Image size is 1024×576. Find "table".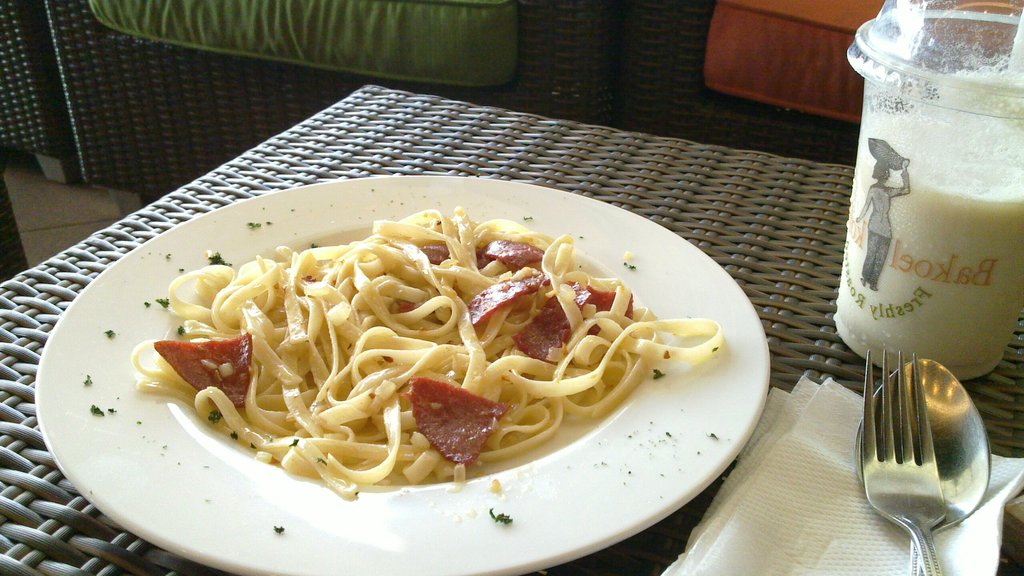
x1=0, y1=86, x2=1023, y2=575.
